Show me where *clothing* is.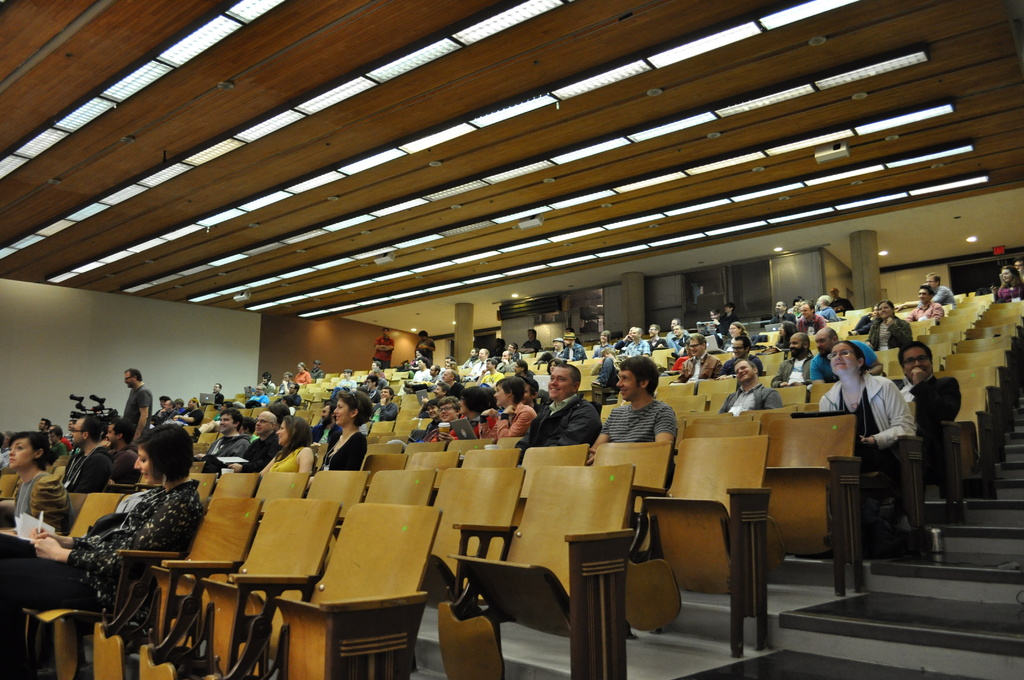
*clothing* is at l=57, t=442, r=74, b=460.
